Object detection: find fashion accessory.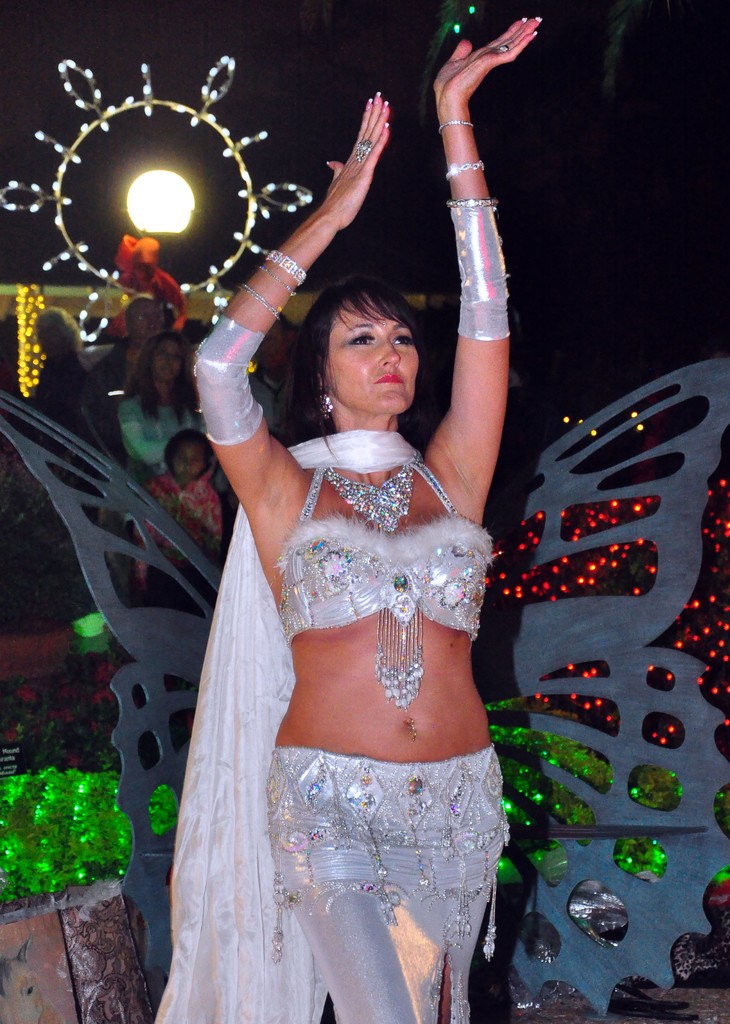
detection(449, 198, 497, 206).
